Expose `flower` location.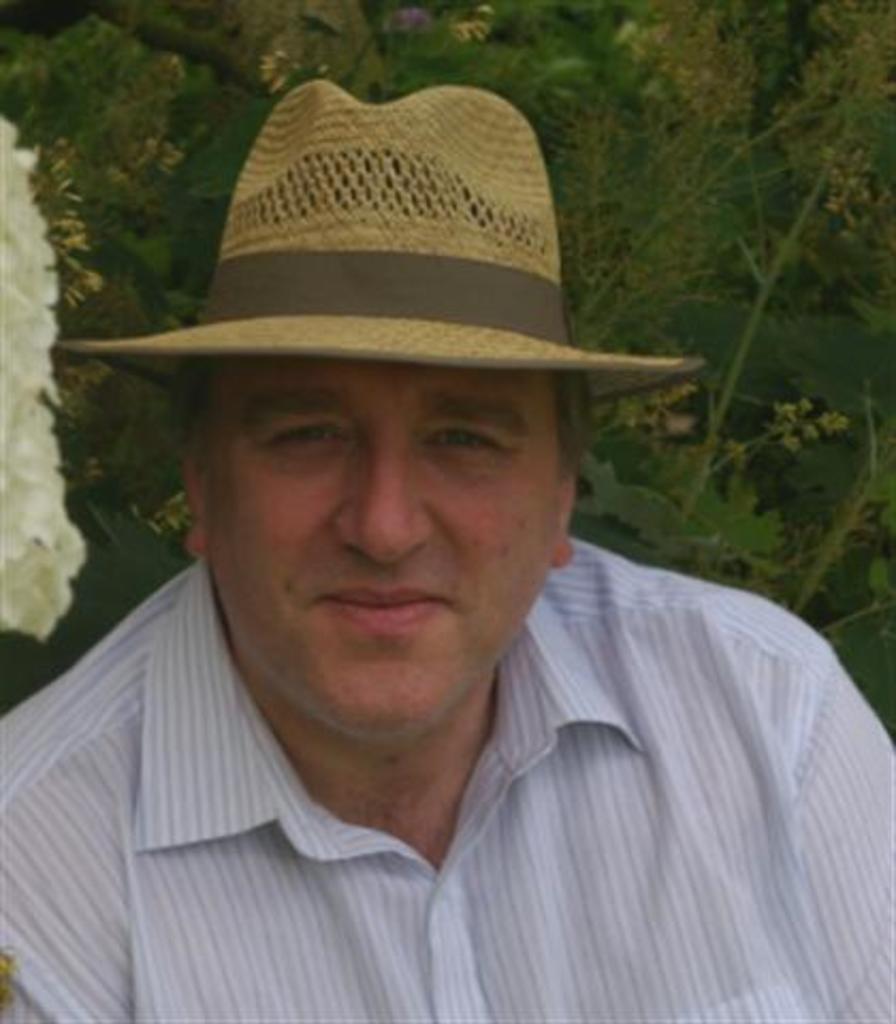
Exposed at [0,115,87,644].
